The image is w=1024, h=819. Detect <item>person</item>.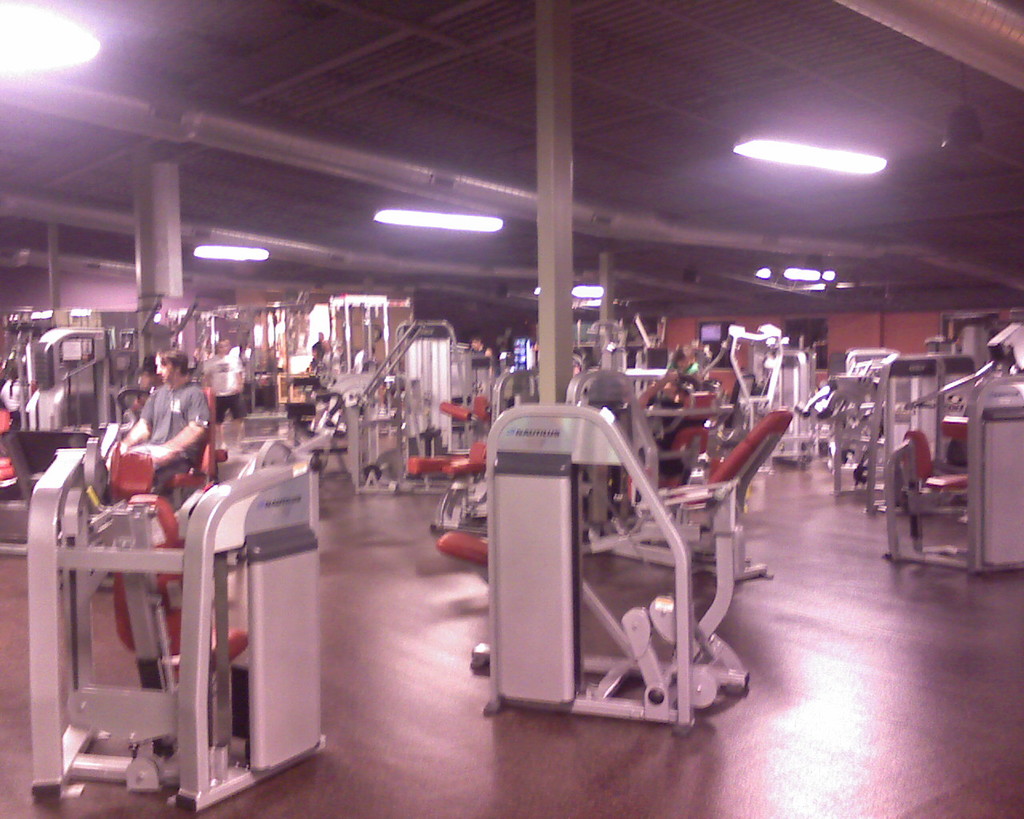
Detection: <box>2,370,26,428</box>.
